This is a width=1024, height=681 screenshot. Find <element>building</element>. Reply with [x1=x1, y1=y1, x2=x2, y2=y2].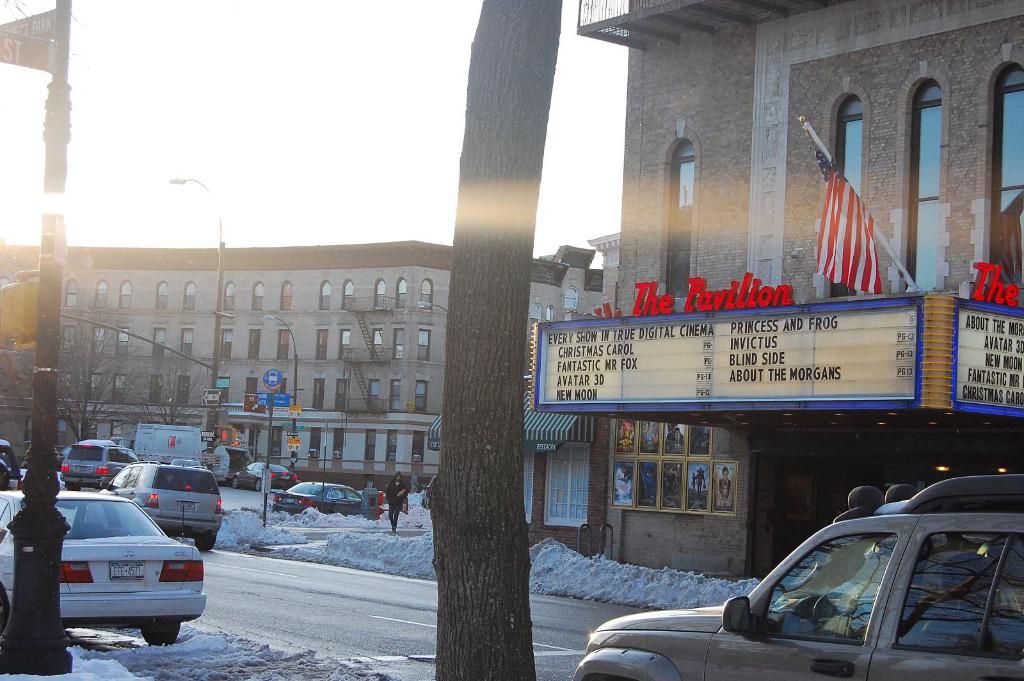
[x1=0, y1=242, x2=600, y2=511].
